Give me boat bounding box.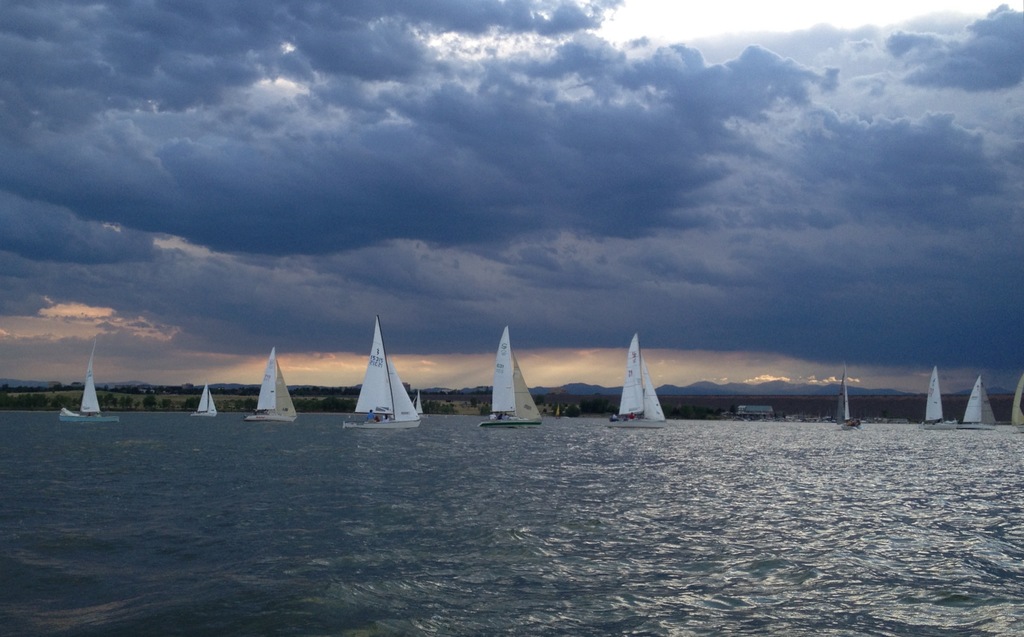
l=954, t=376, r=1000, b=430.
